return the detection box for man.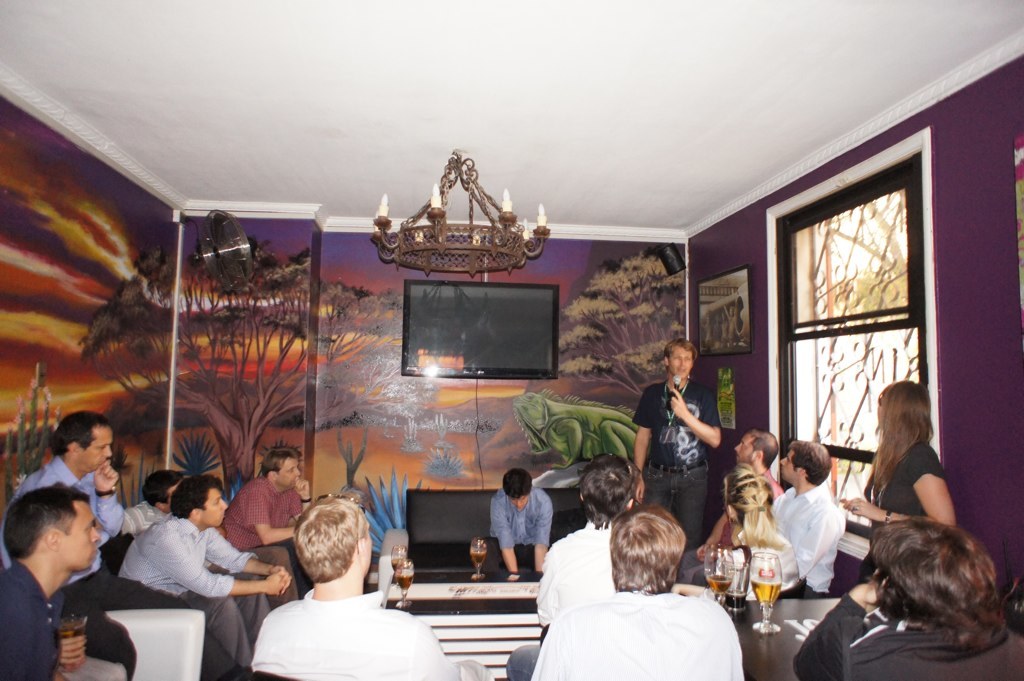
box(680, 440, 846, 598).
